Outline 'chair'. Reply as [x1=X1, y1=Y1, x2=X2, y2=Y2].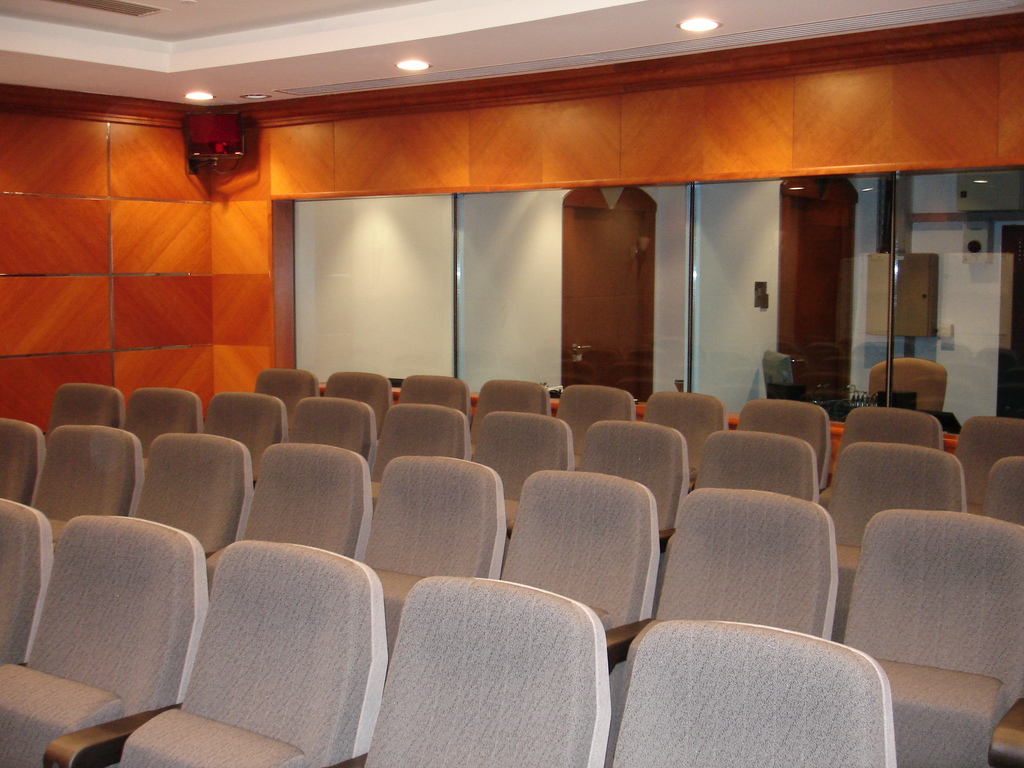
[x1=361, y1=404, x2=475, y2=514].
